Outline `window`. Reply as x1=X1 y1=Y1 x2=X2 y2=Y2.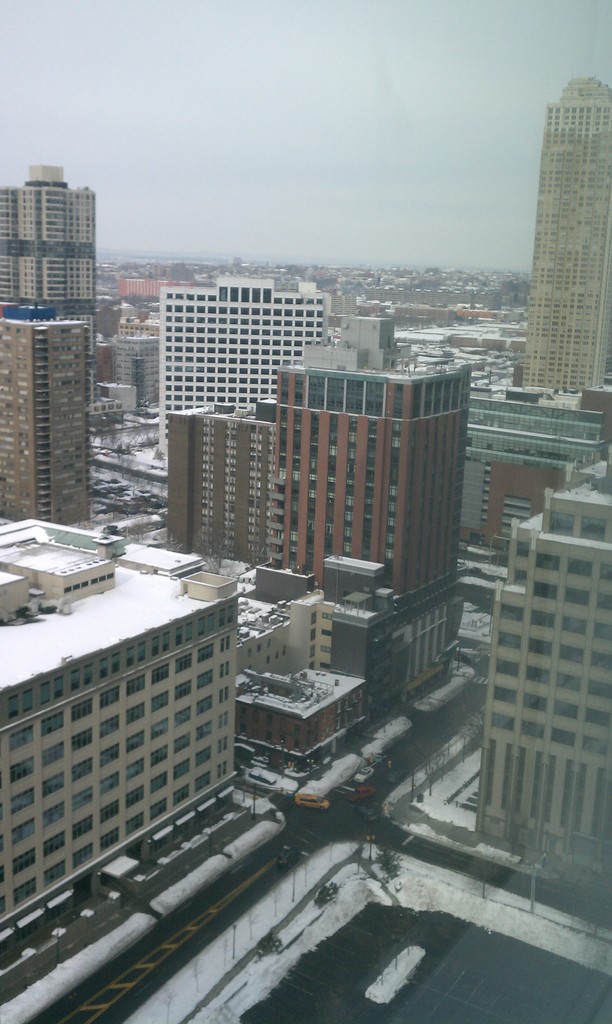
x1=125 y1=700 x2=148 y2=726.
